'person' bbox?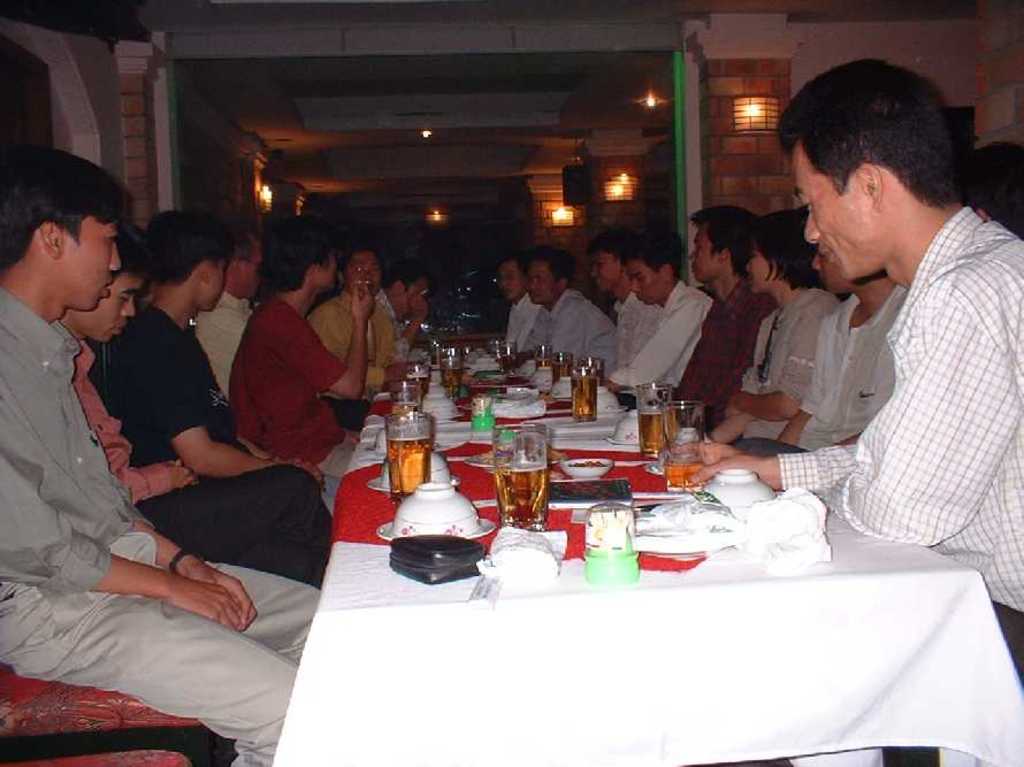
box(190, 222, 265, 400)
